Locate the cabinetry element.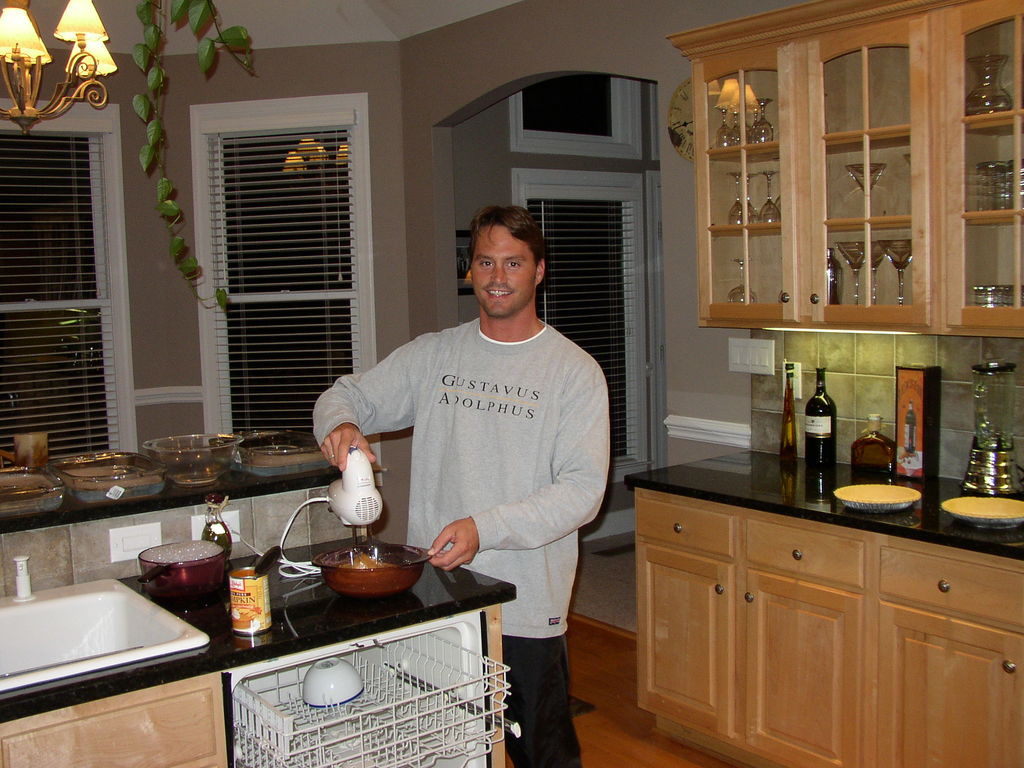
Element bbox: x1=0, y1=601, x2=507, y2=767.
